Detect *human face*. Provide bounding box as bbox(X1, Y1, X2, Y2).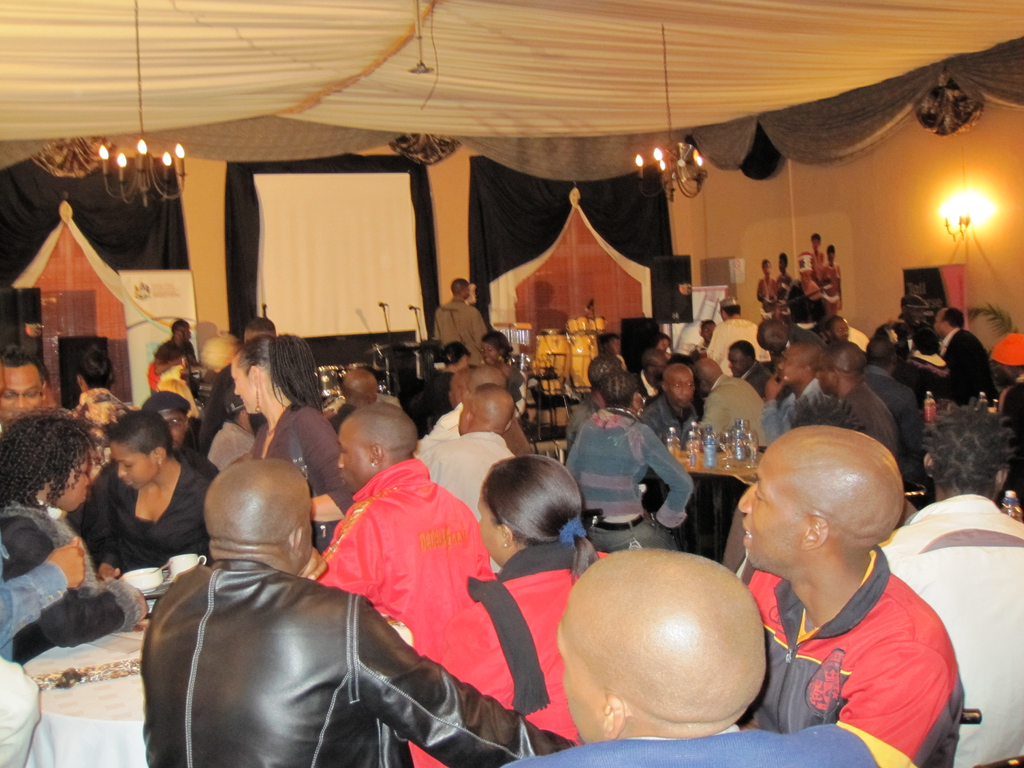
bbox(557, 617, 607, 744).
